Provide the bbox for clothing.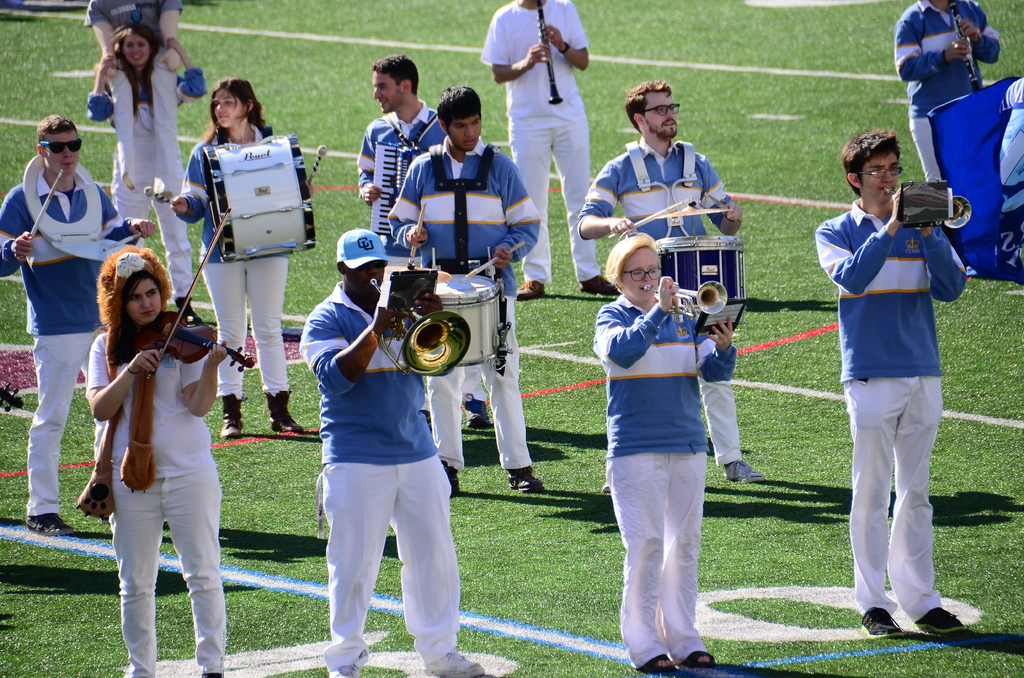
{"left": 590, "top": 291, "right": 740, "bottom": 667}.
